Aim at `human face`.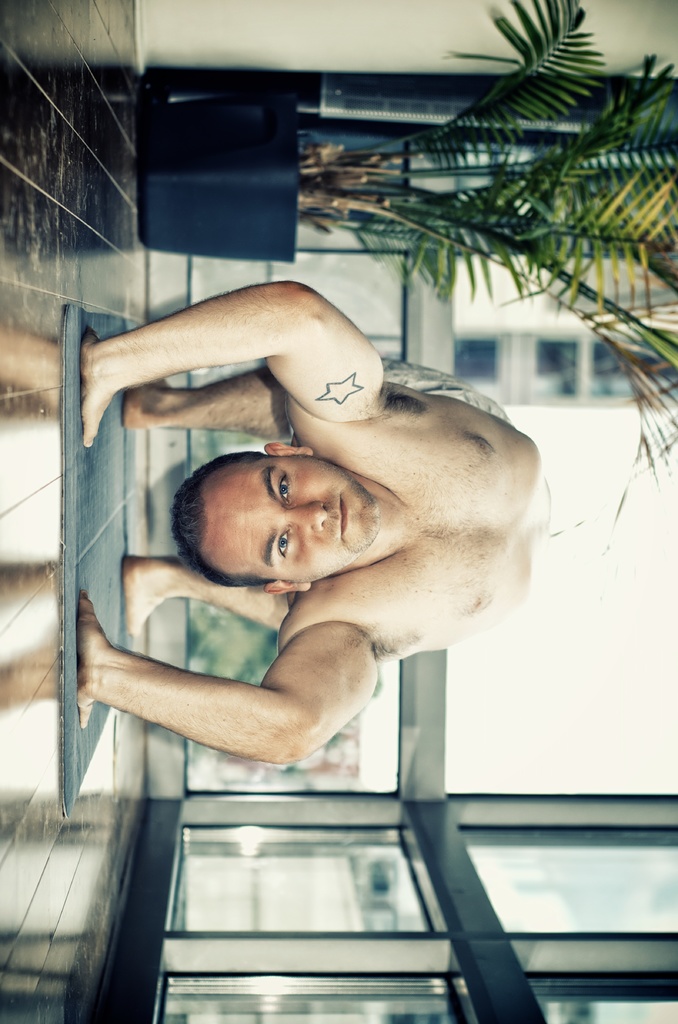
Aimed at Rect(202, 458, 373, 588).
